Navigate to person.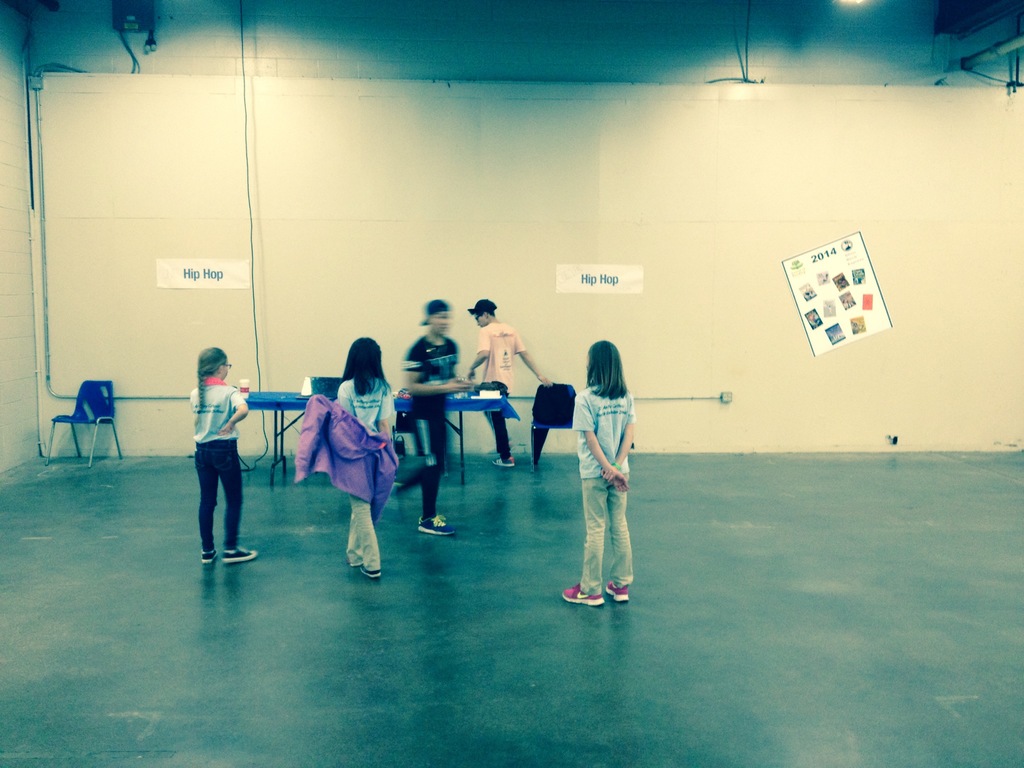
Navigation target: box=[177, 337, 255, 565].
